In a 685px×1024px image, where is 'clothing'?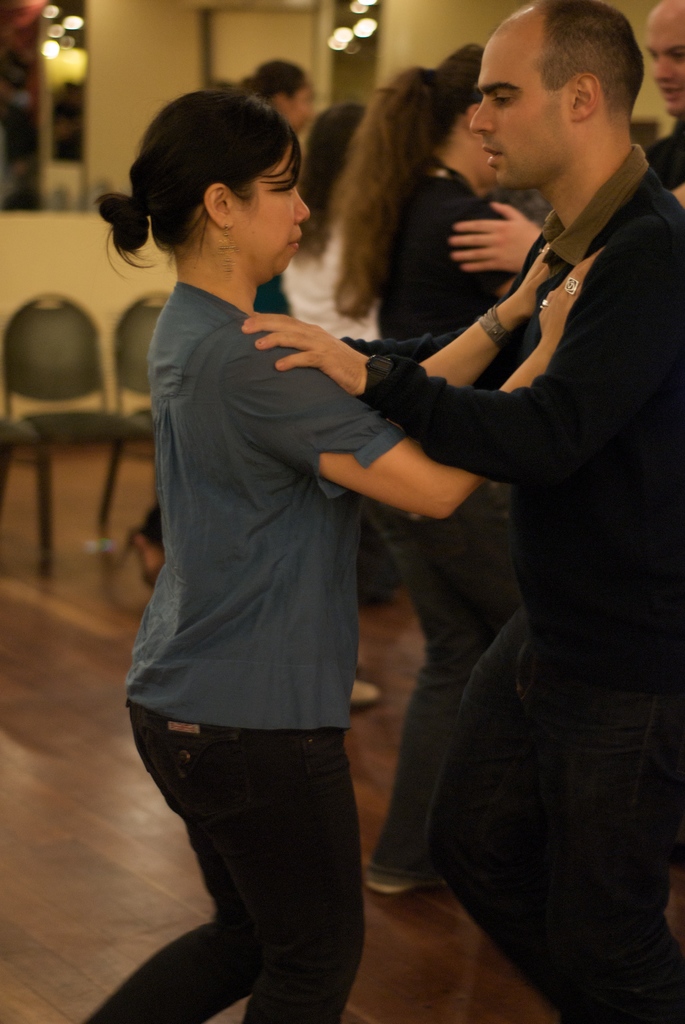
detection(647, 106, 684, 196).
